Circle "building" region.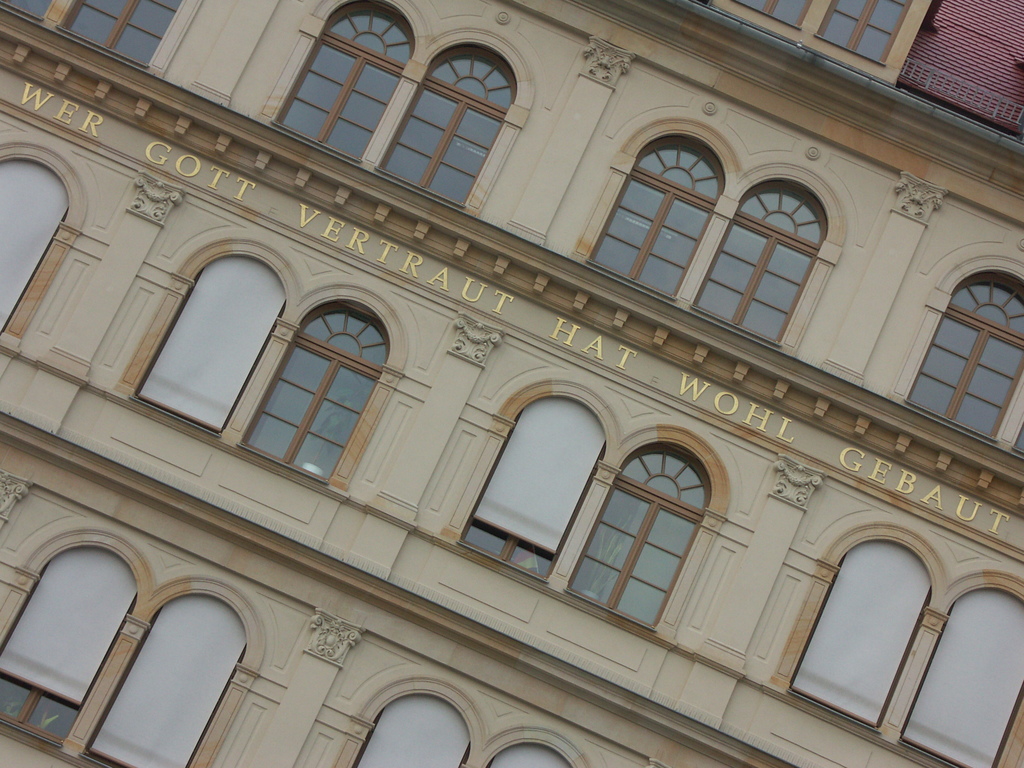
Region: rect(0, 0, 1023, 766).
